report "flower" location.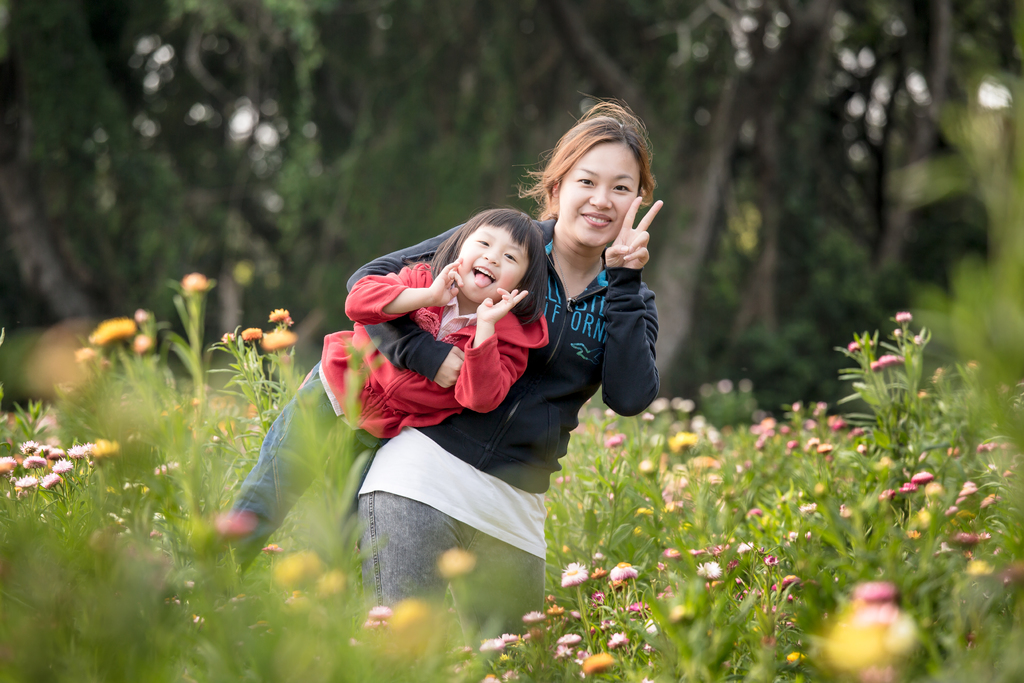
Report: rect(556, 632, 586, 647).
